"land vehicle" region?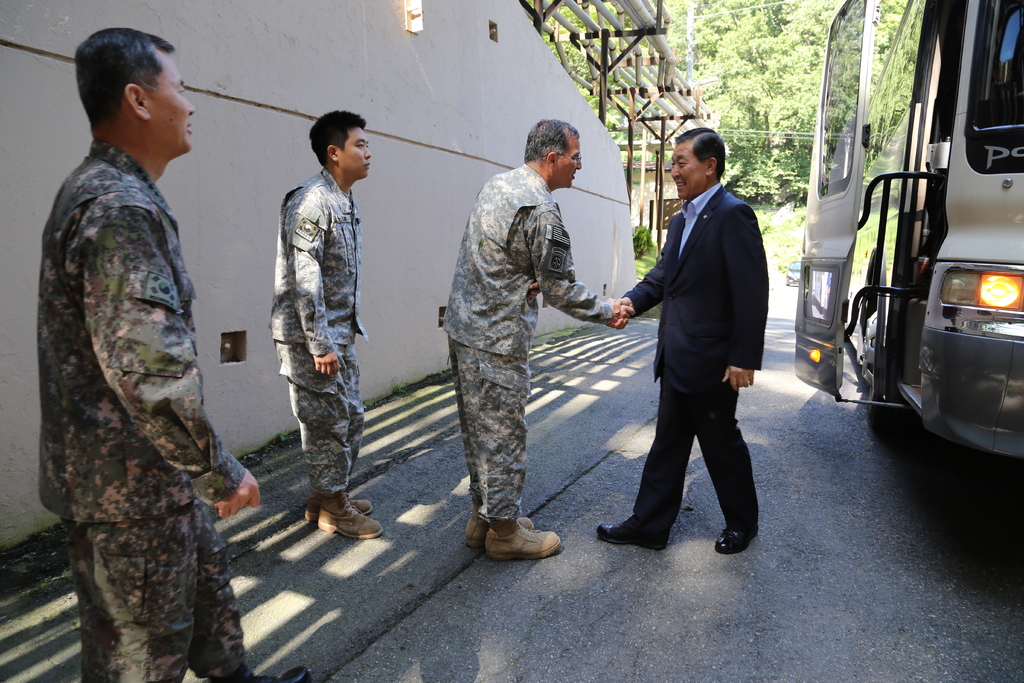
789 0 1021 459
